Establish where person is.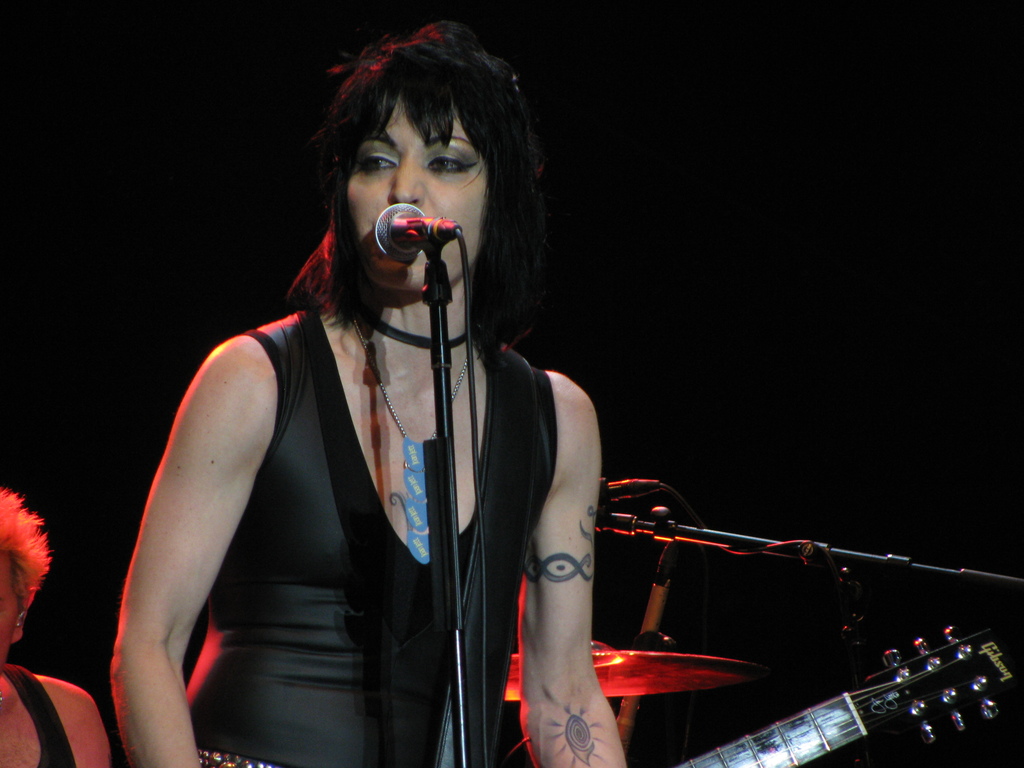
Established at bbox(0, 487, 108, 767).
